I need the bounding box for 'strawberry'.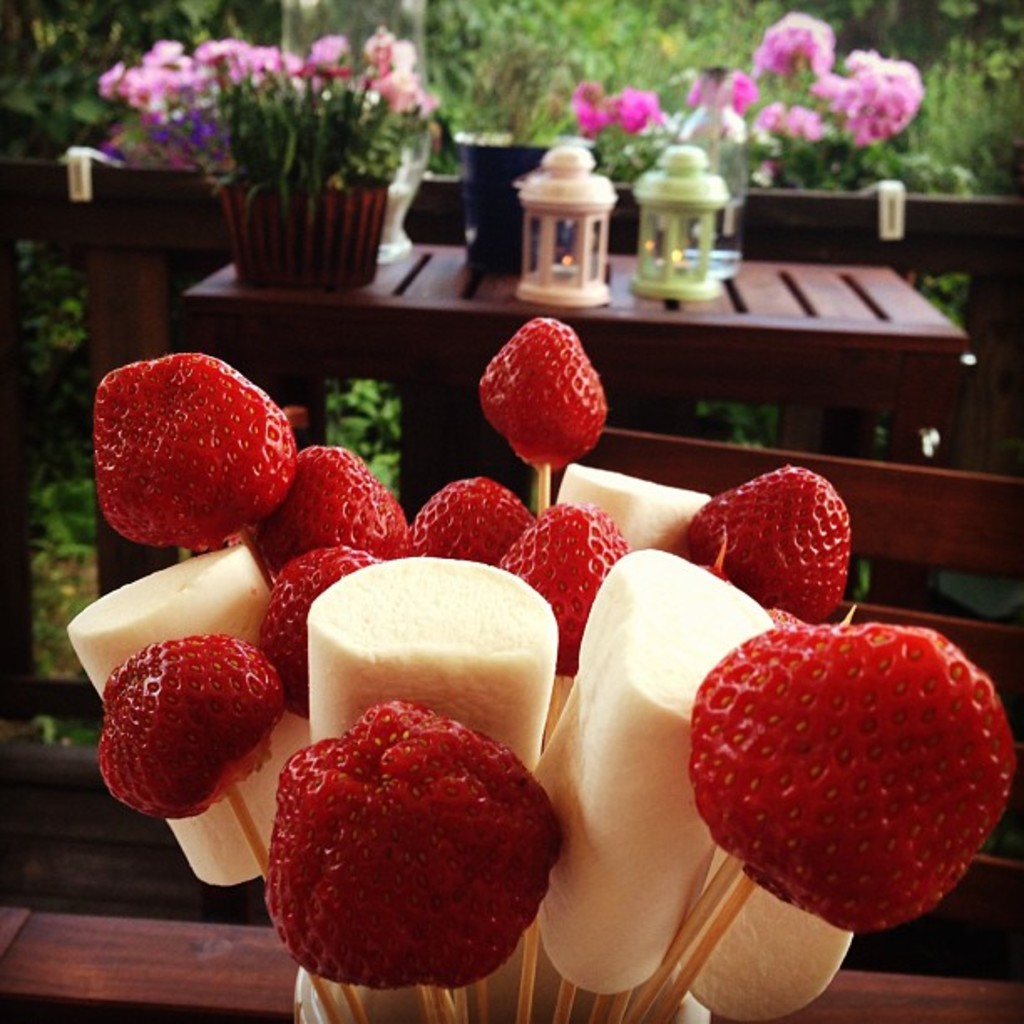
Here it is: box=[254, 435, 403, 581].
